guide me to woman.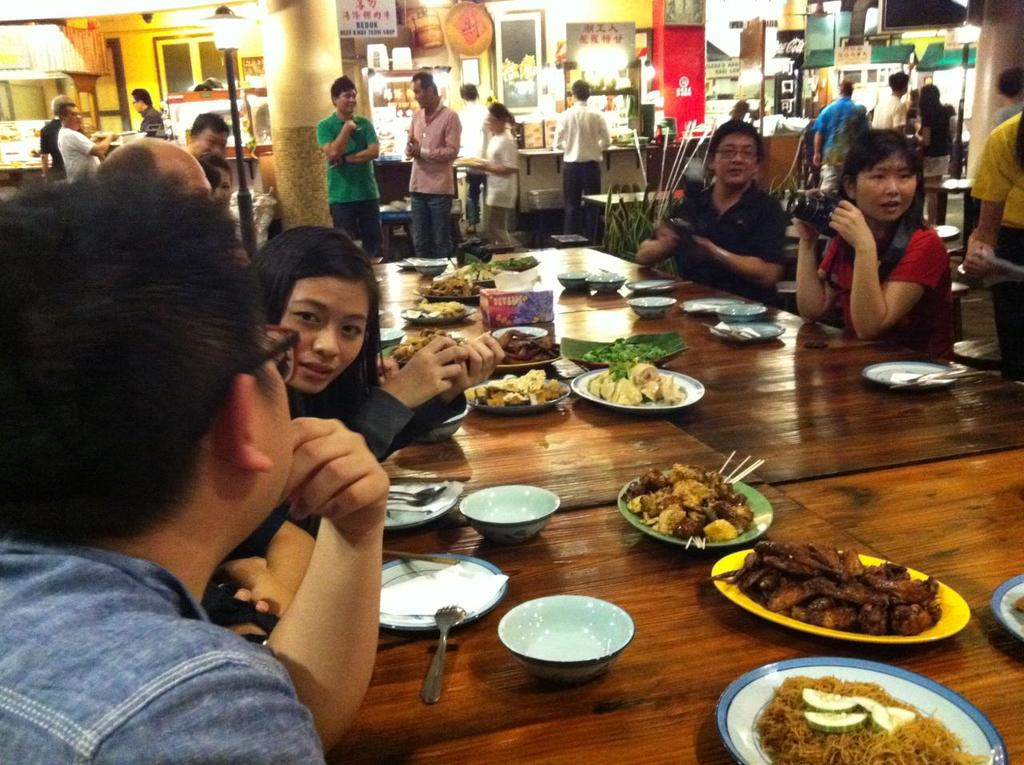
Guidance: (470, 102, 522, 249).
